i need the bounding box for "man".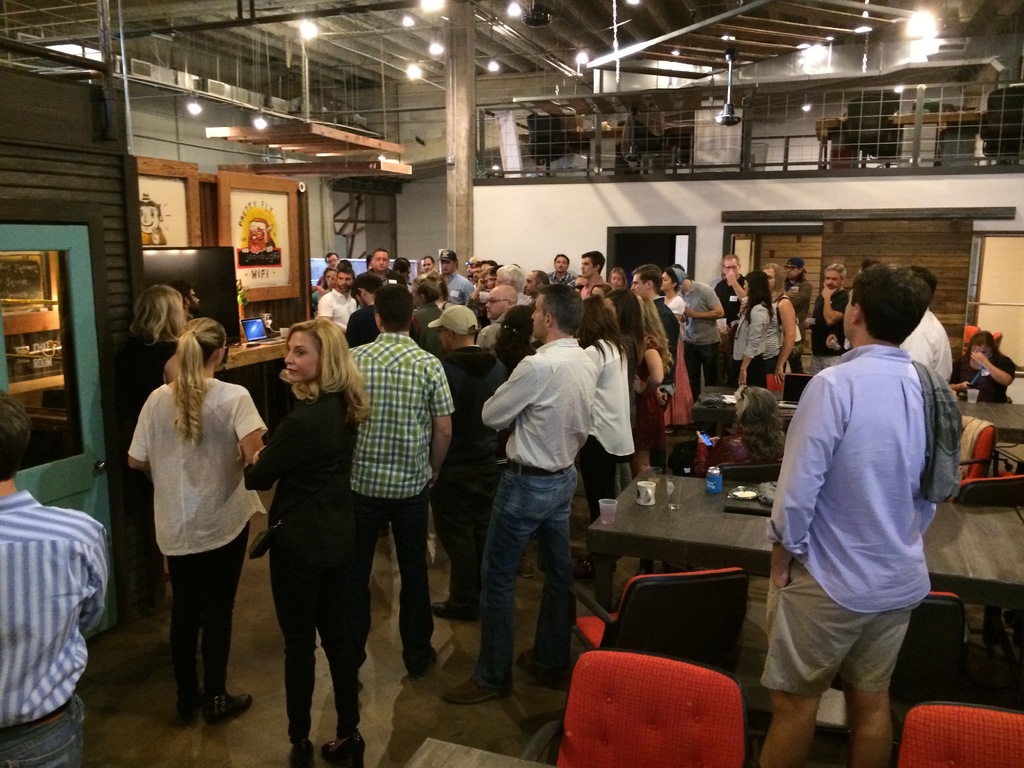
Here it is: rect(754, 263, 929, 767).
